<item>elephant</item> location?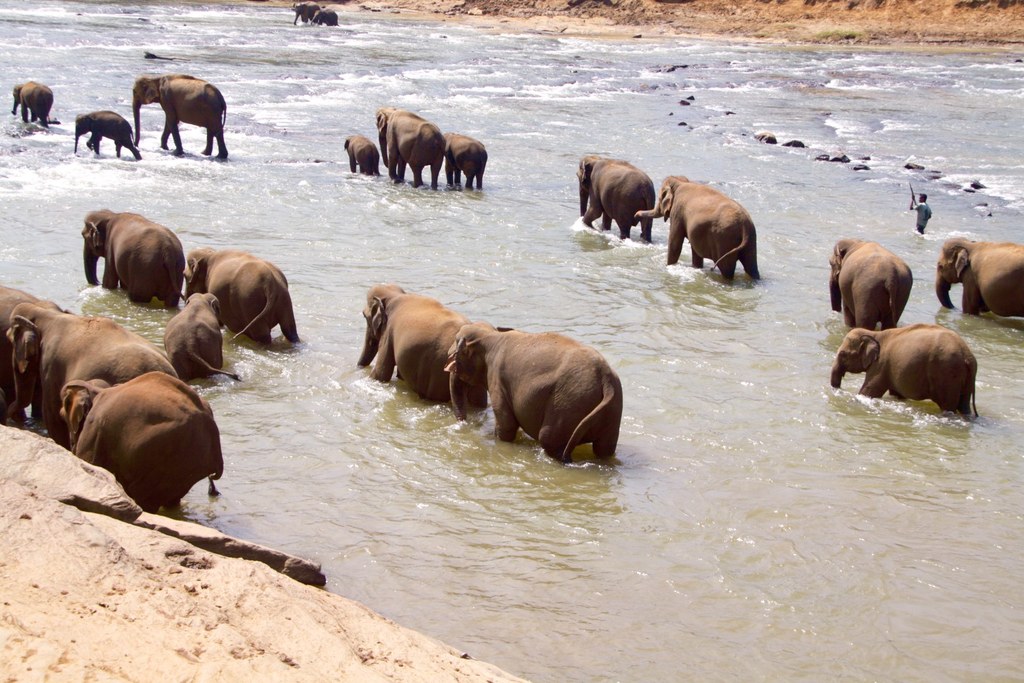
left=828, top=239, right=912, bottom=329
